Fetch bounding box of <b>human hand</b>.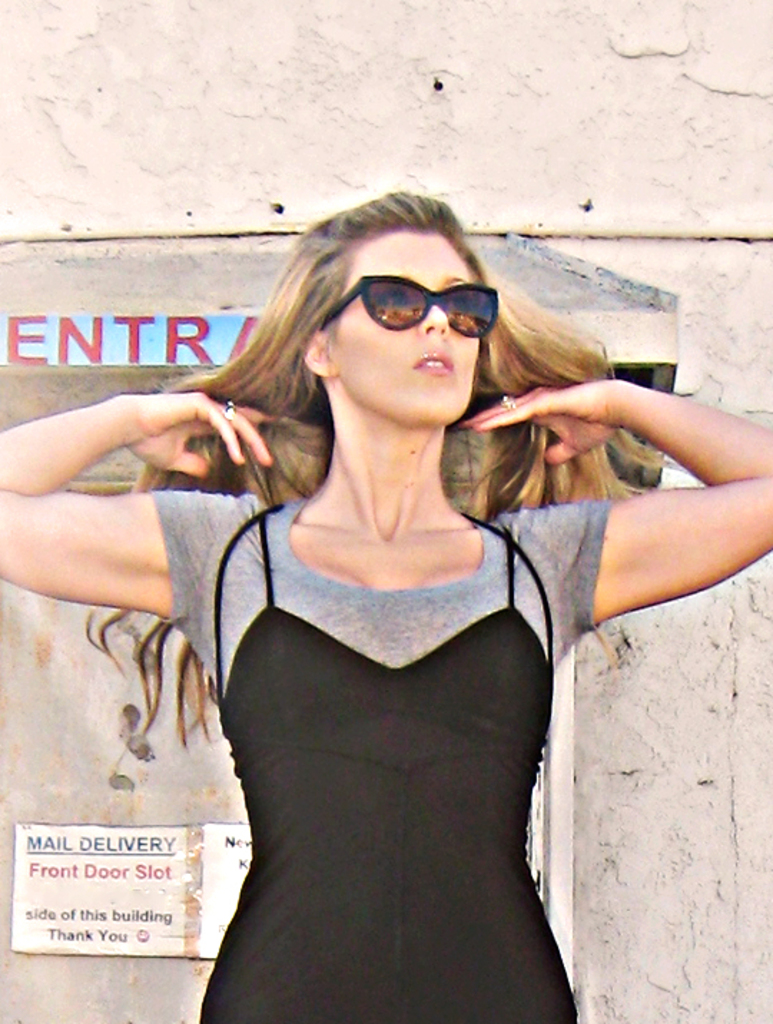
Bbox: x1=449, y1=375, x2=633, y2=474.
